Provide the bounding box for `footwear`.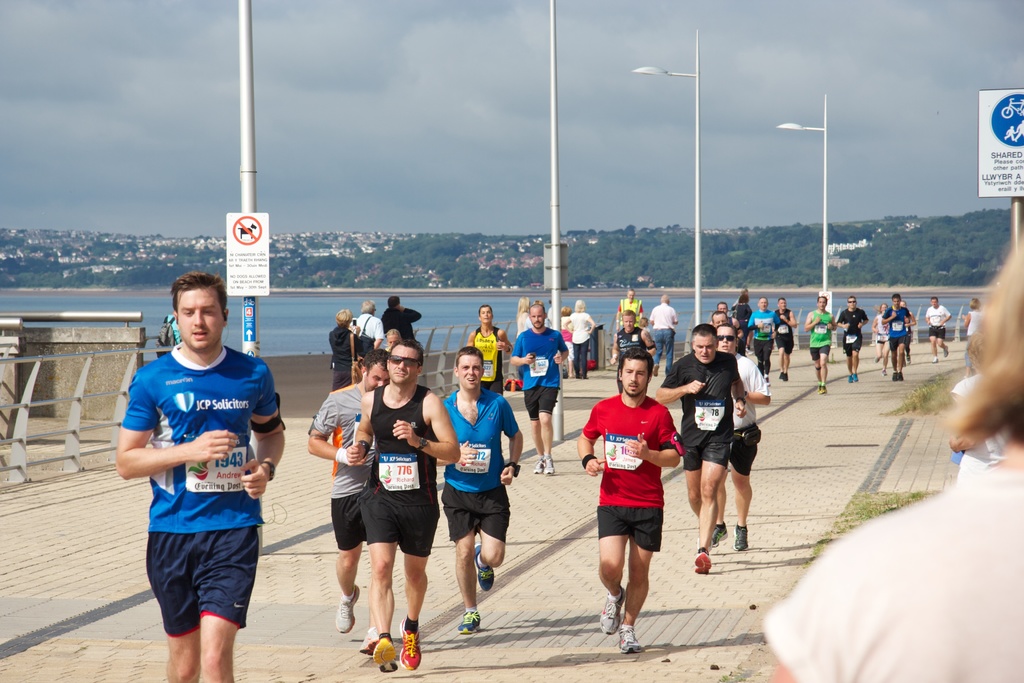
l=456, t=609, r=479, b=631.
